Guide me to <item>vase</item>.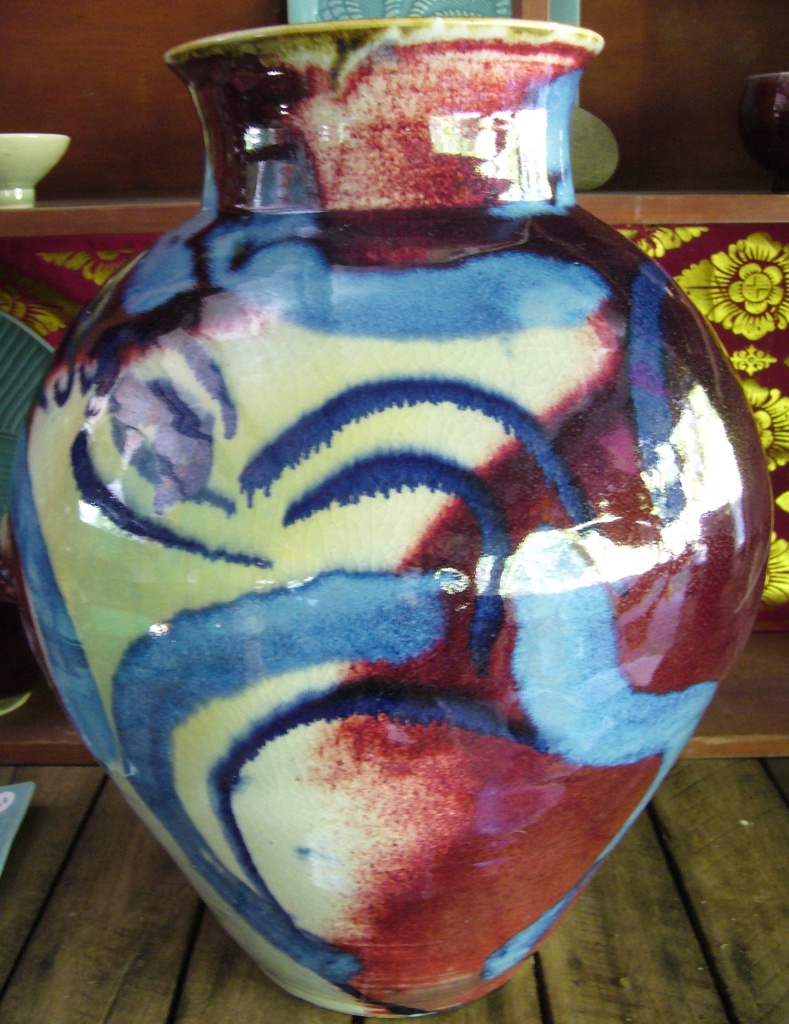
Guidance: [x1=2, y1=15, x2=775, y2=1019].
